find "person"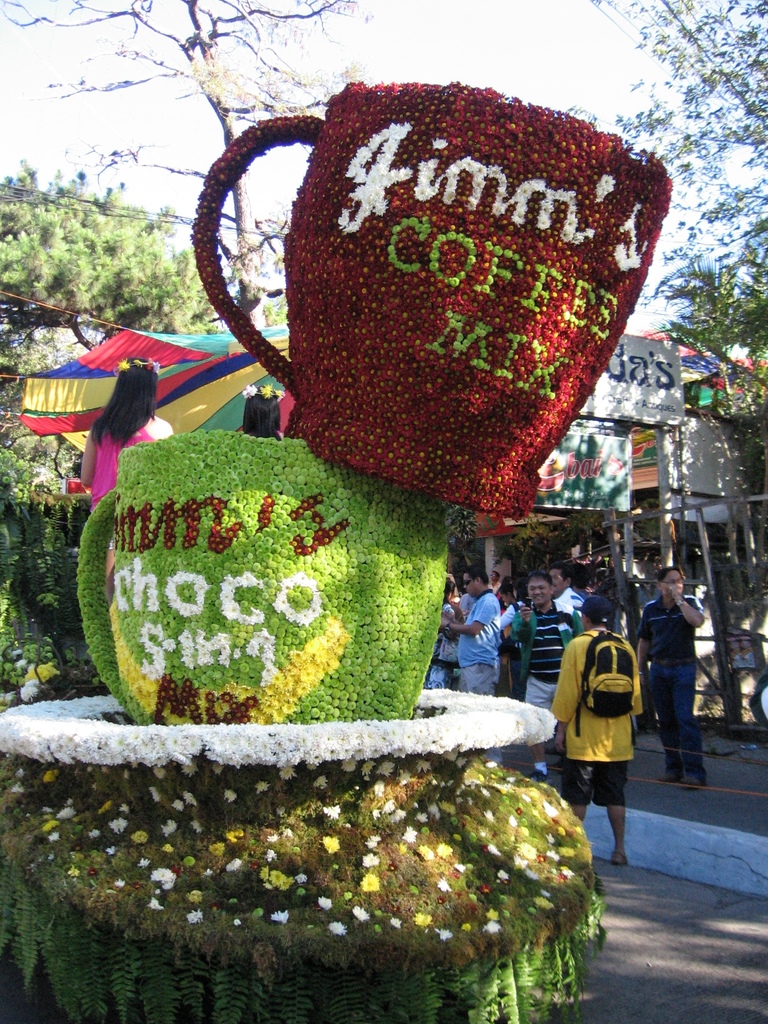
[left=556, top=587, right=649, bottom=847]
